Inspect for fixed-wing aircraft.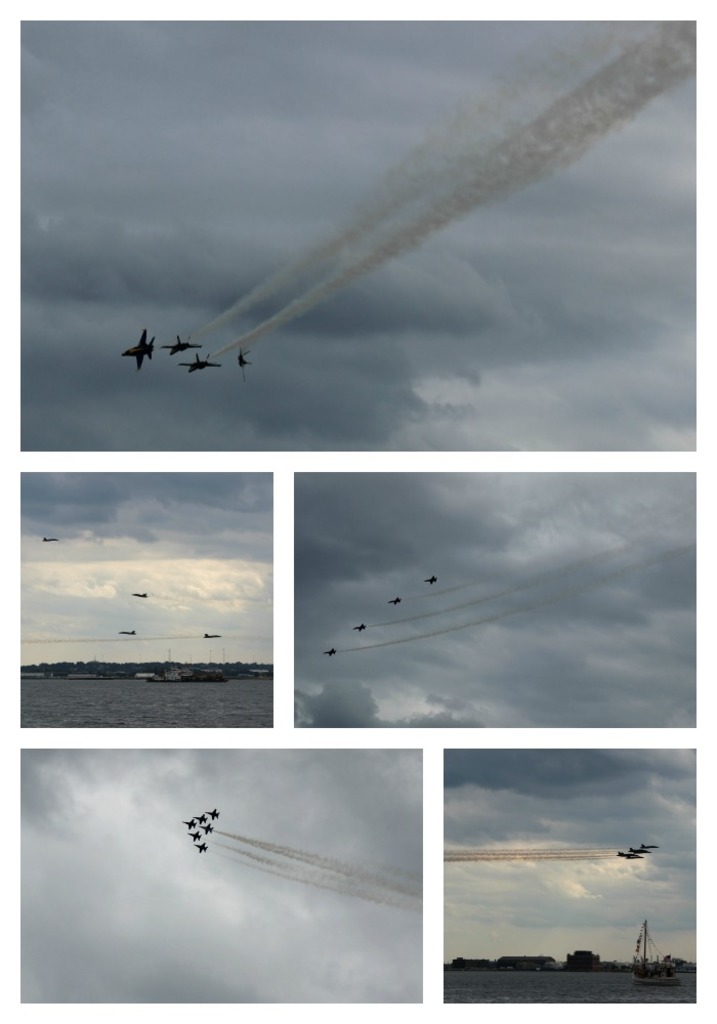
Inspection: rect(234, 345, 251, 374).
